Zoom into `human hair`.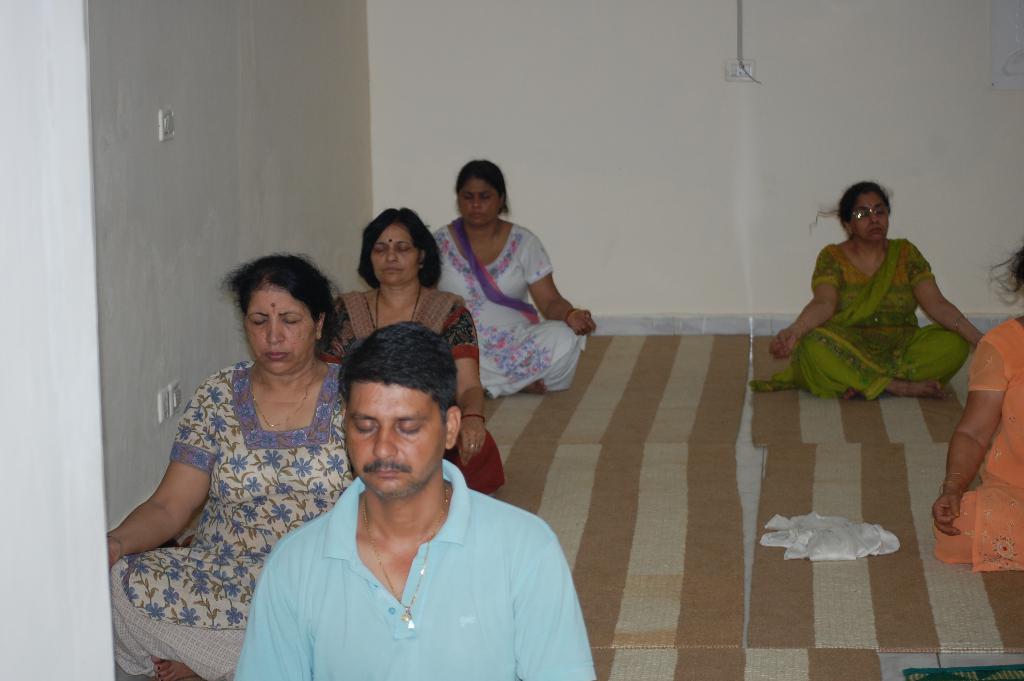
Zoom target: (x1=354, y1=208, x2=435, y2=300).
